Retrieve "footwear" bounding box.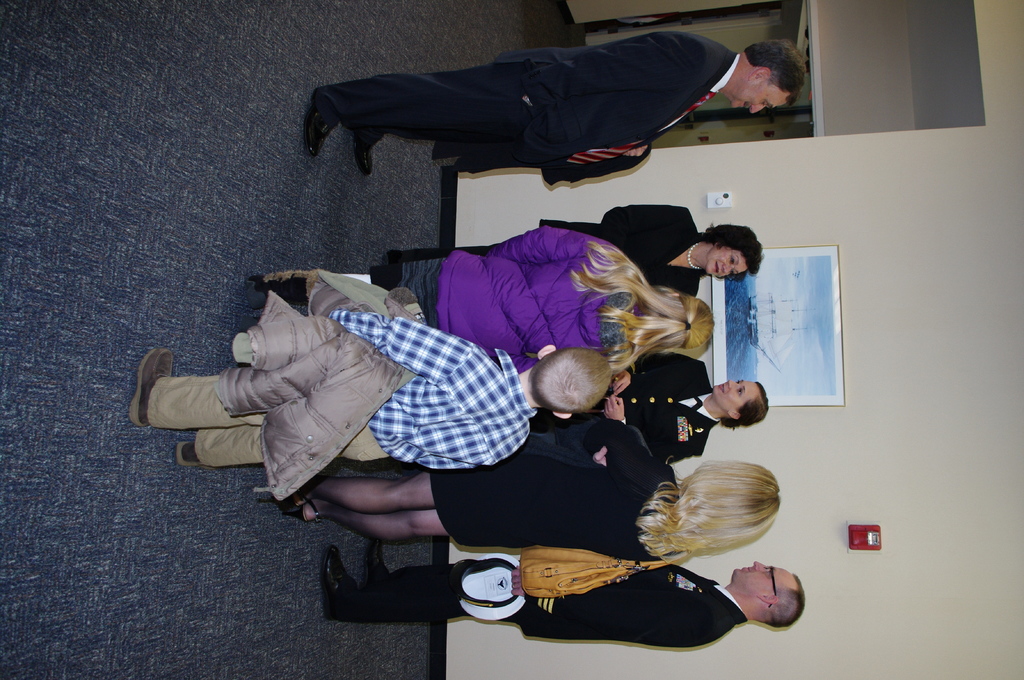
Bounding box: bbox(181, 437, 201, 467).
